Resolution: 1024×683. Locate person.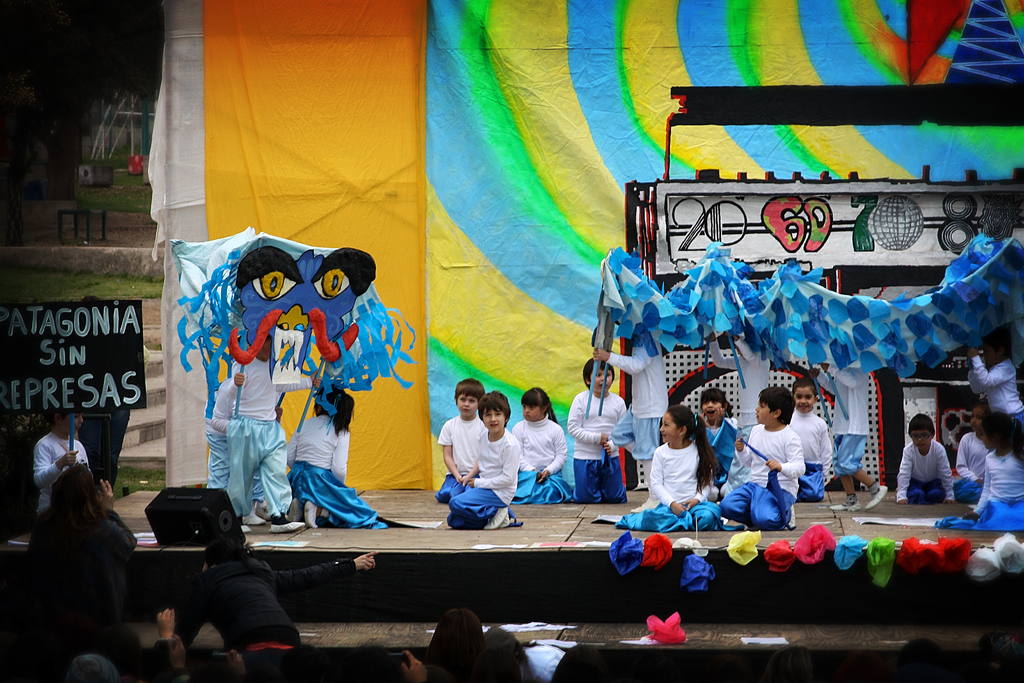
(209,294,299,542).
